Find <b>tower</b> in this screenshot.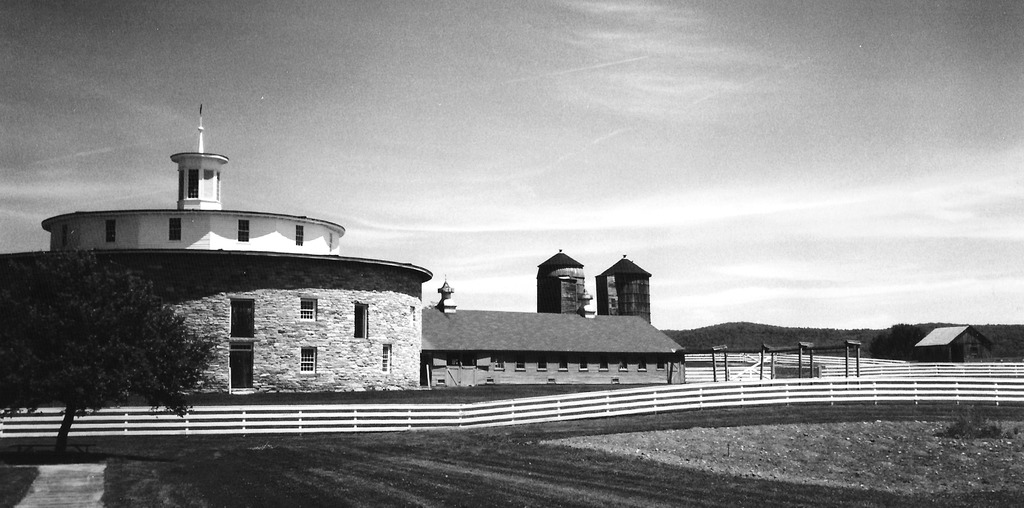
The bounding box for <b>tower</b> is box(532, 252, 595, 316).
